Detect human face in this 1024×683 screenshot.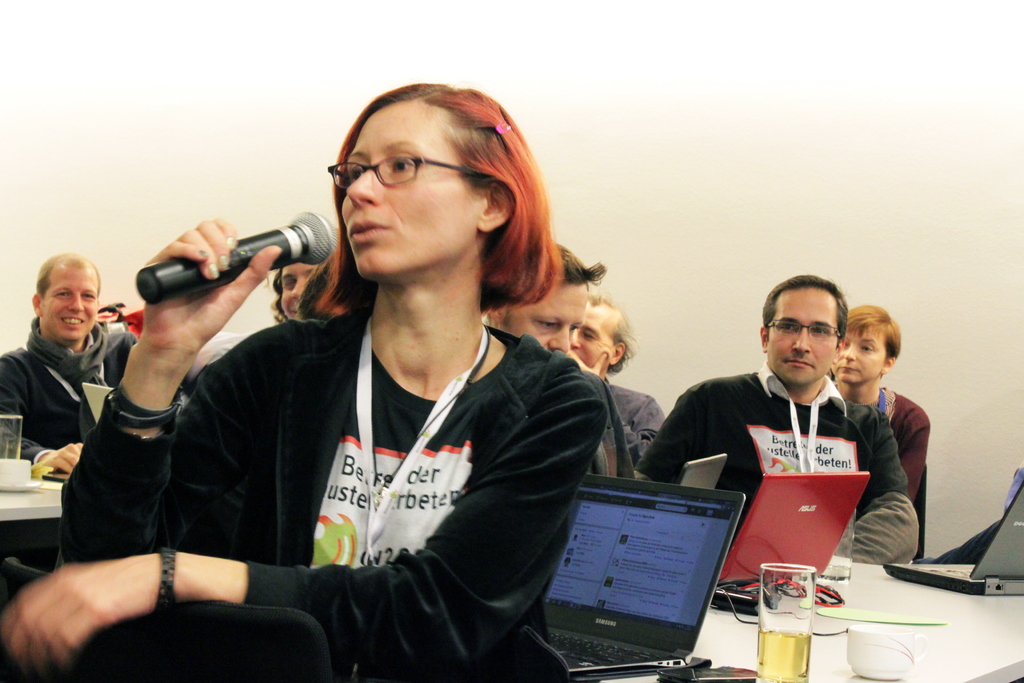
Detection: box(505, 277, 585, 352).
